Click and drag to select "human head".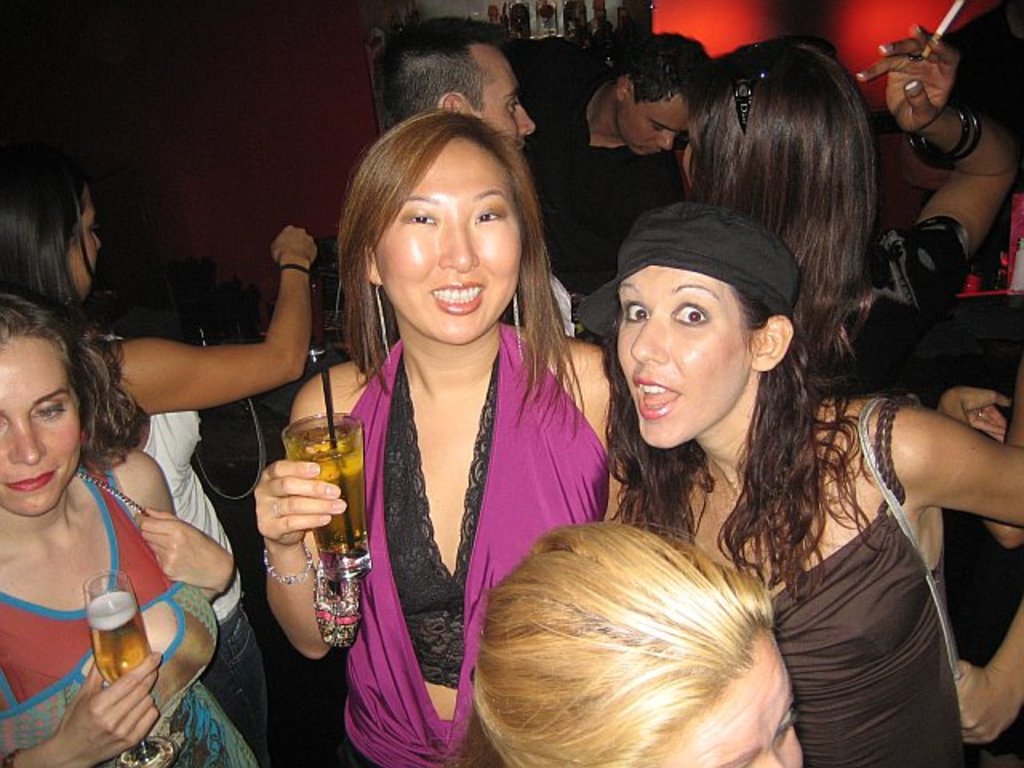
Selection: box(339, 115, 552, 331).
